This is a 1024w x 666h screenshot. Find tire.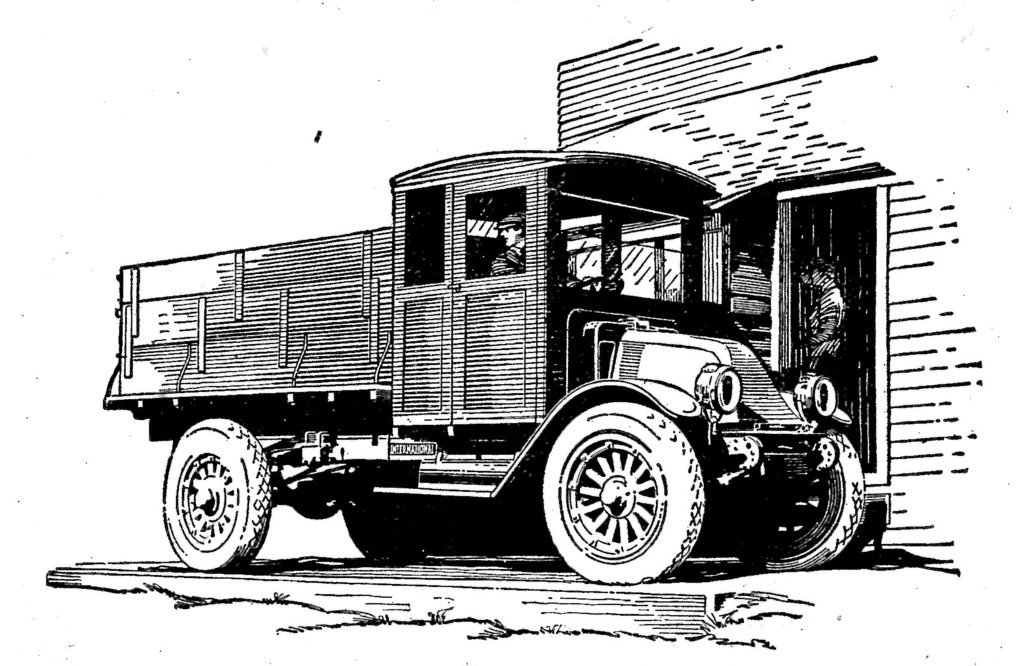
Bounding box: (535,403,696,577).
